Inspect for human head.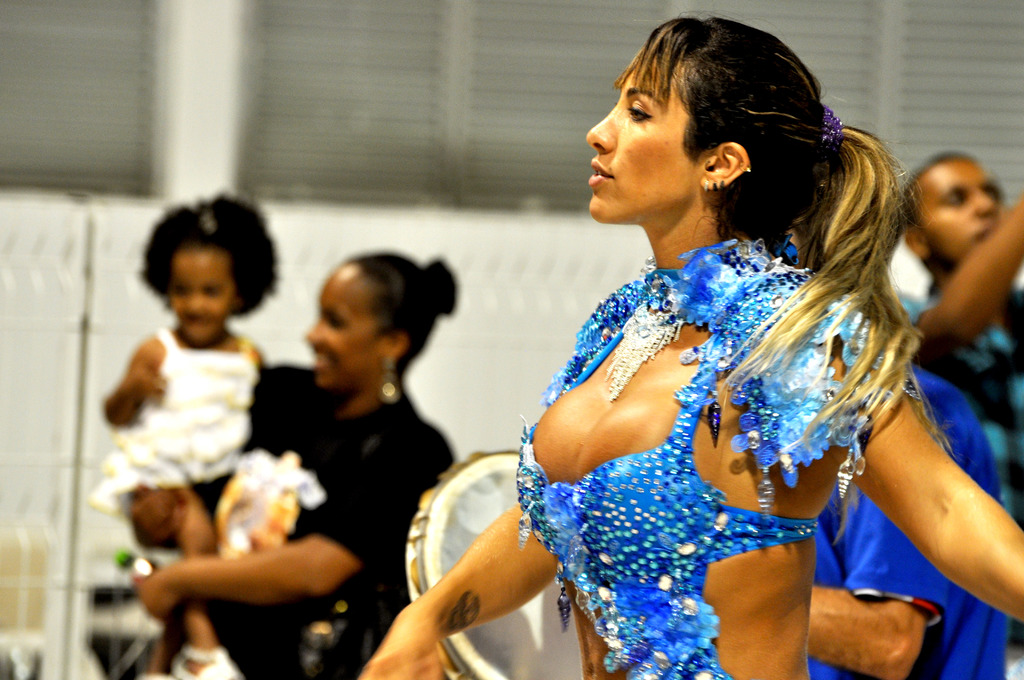
Inspection: {"left": 597, "top": 19, "right": 864, "bottom": 247}.
